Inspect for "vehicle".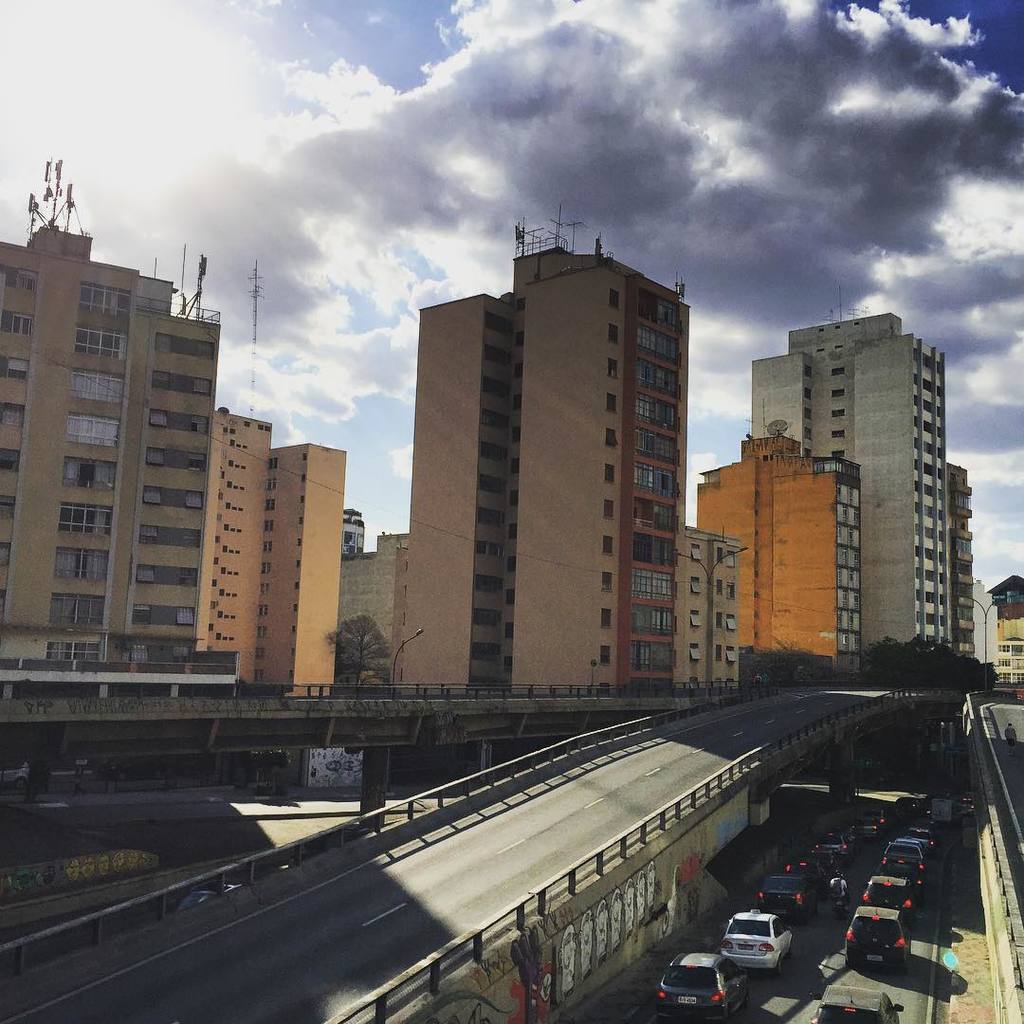
Inspection: <bbox>810, 983, 905, 1023</bbox>.
